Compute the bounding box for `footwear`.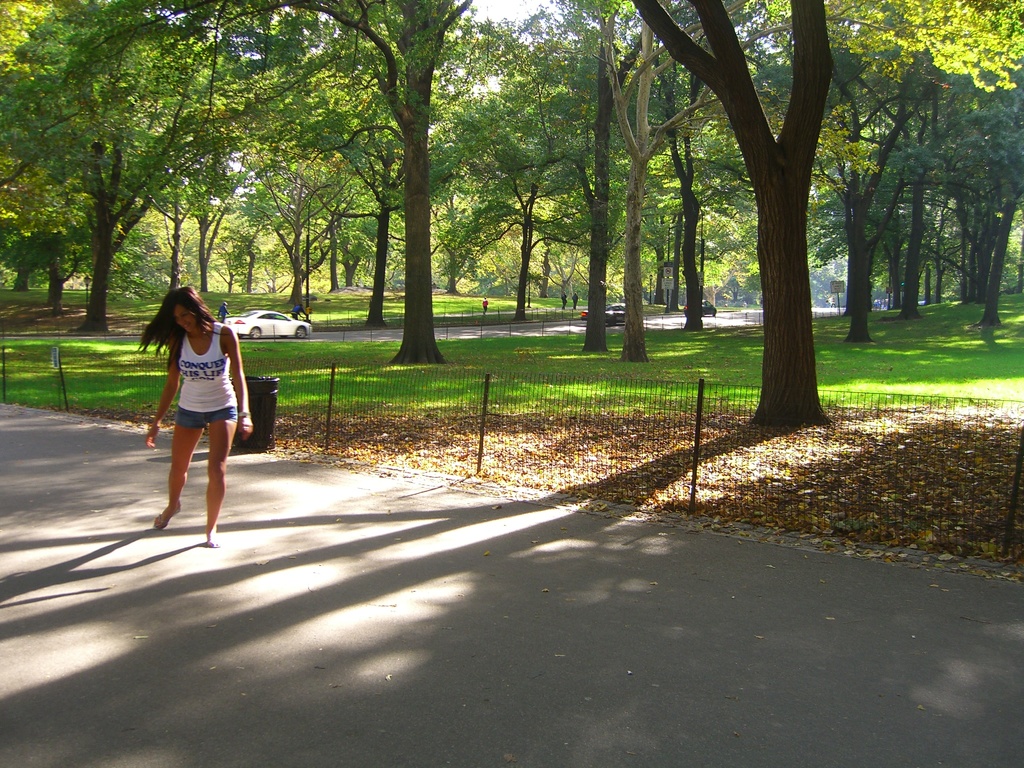
left=150, top=502, right=182, bottom=529.
